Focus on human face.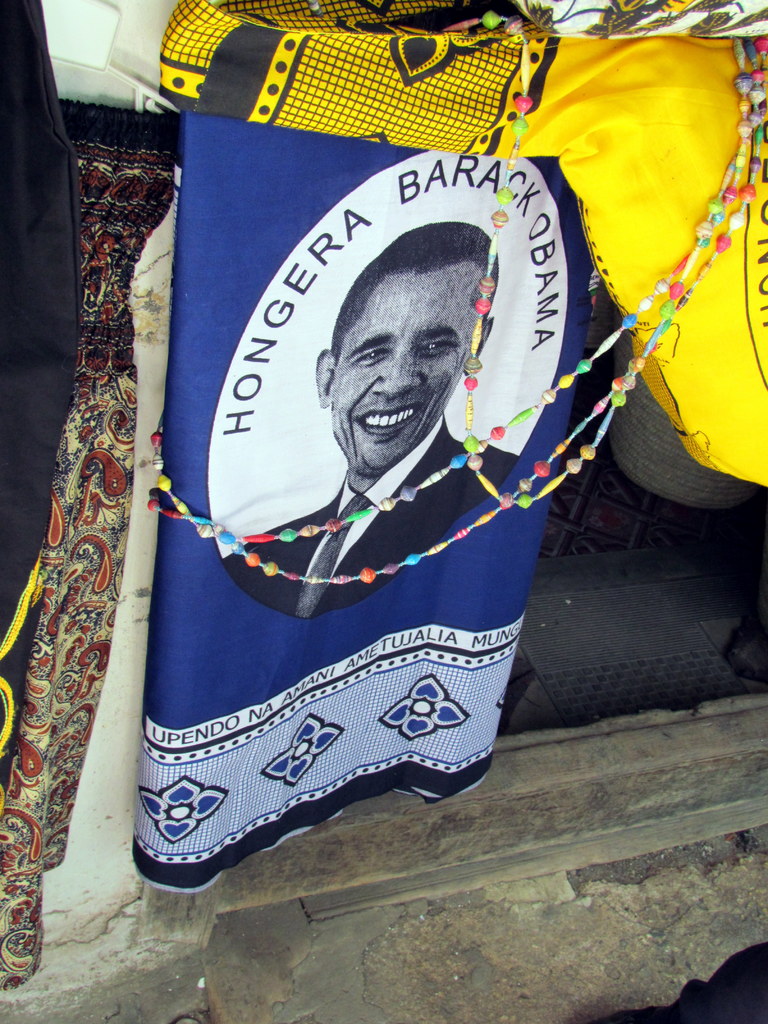
Focused at pyautogui.locateOnScreen(320, 239, 481, 461).
